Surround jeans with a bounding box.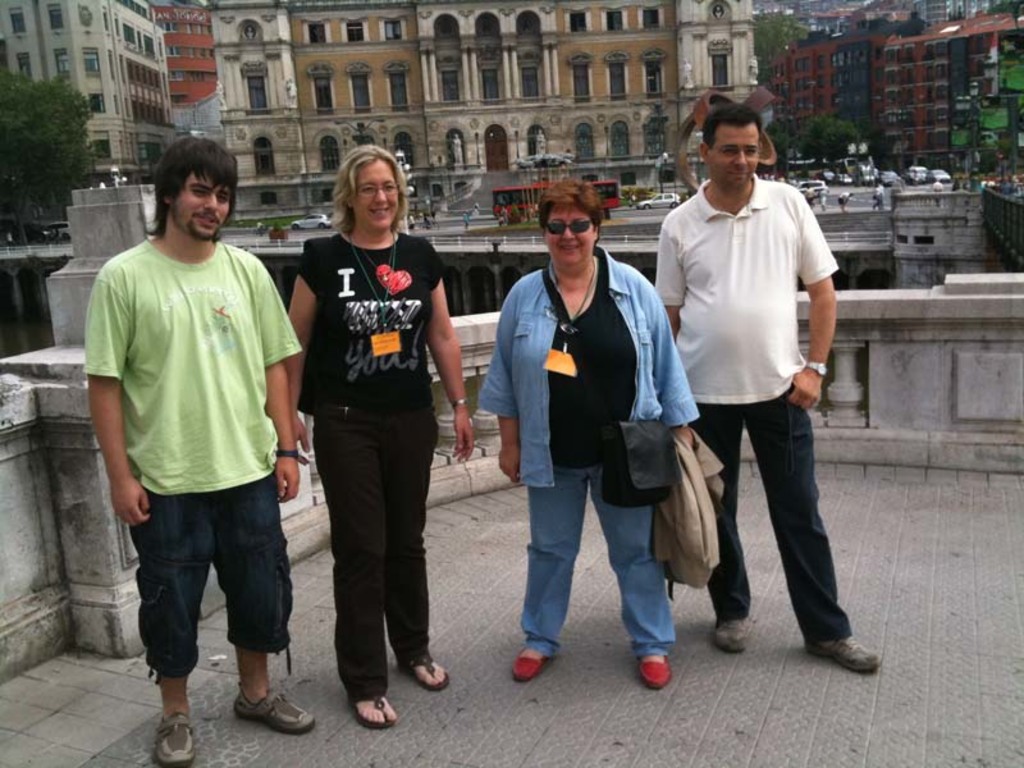
box(471, 269, 694, 489).
